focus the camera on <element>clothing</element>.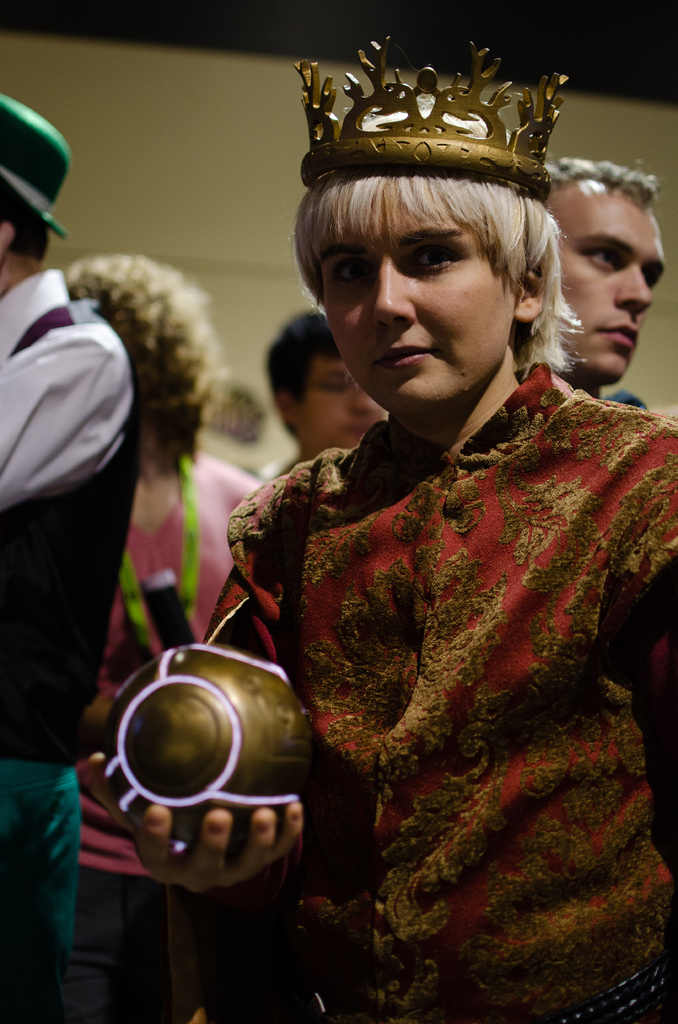
Focus region: detection(222, 333, 669, 876).
